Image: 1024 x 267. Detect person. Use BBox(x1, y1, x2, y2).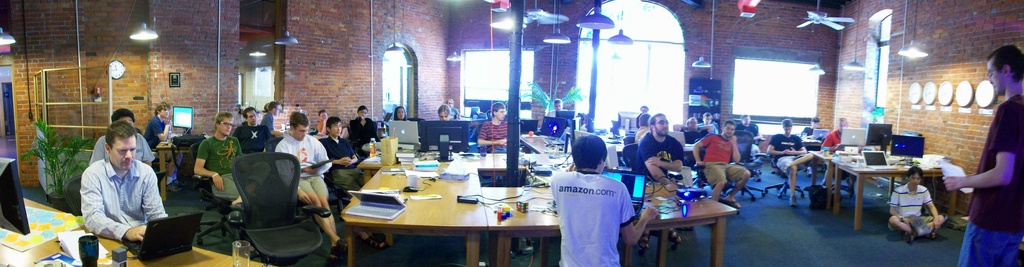
BBox(765, 111, 807, 183).
